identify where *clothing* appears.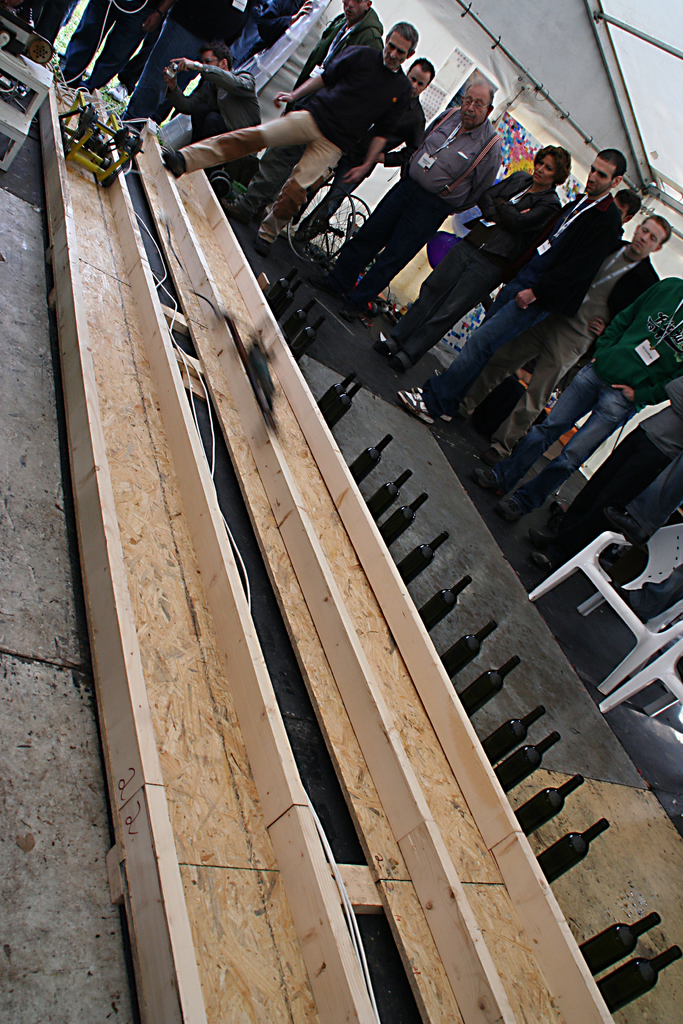
Appears at (left=0, top=0, right=72, bottom=38).
